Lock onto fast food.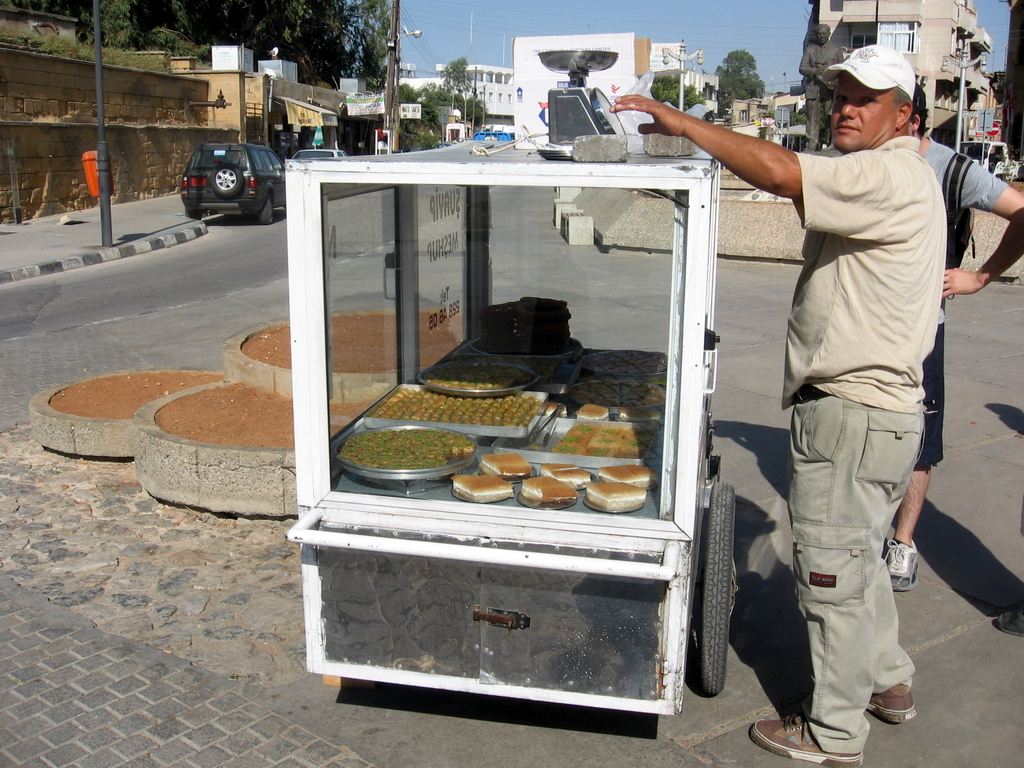
Locked: box(530, 459, 574, 477).
